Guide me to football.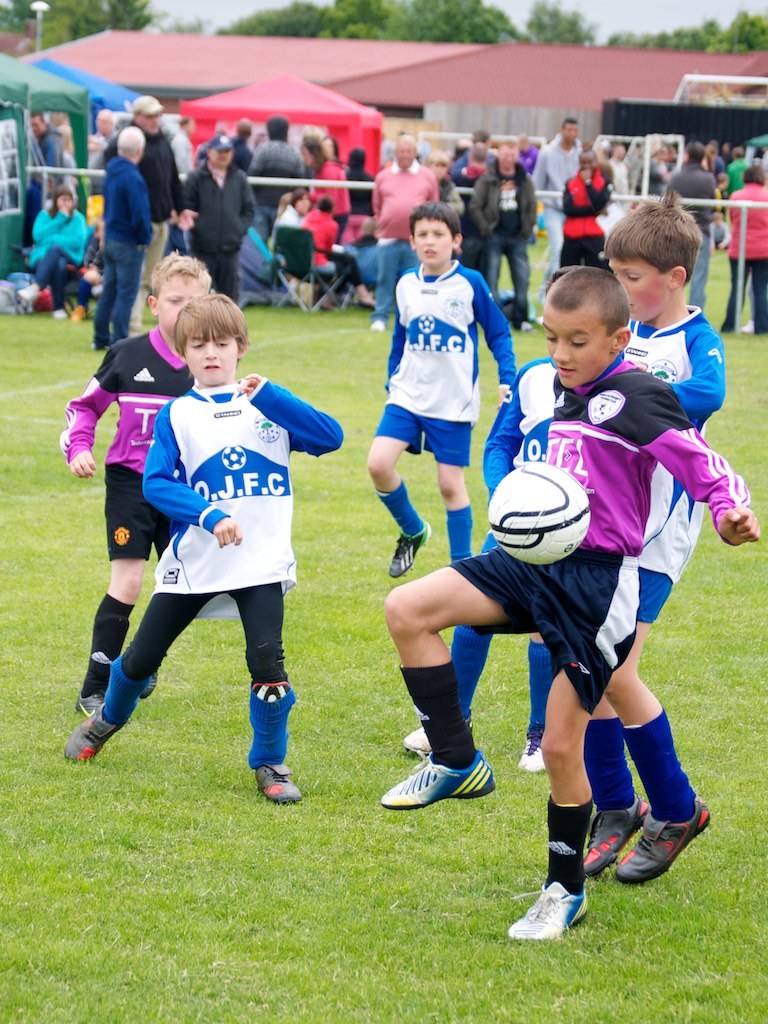
Guidance: [x1=489, y1=460, x2=590, y2=568].
